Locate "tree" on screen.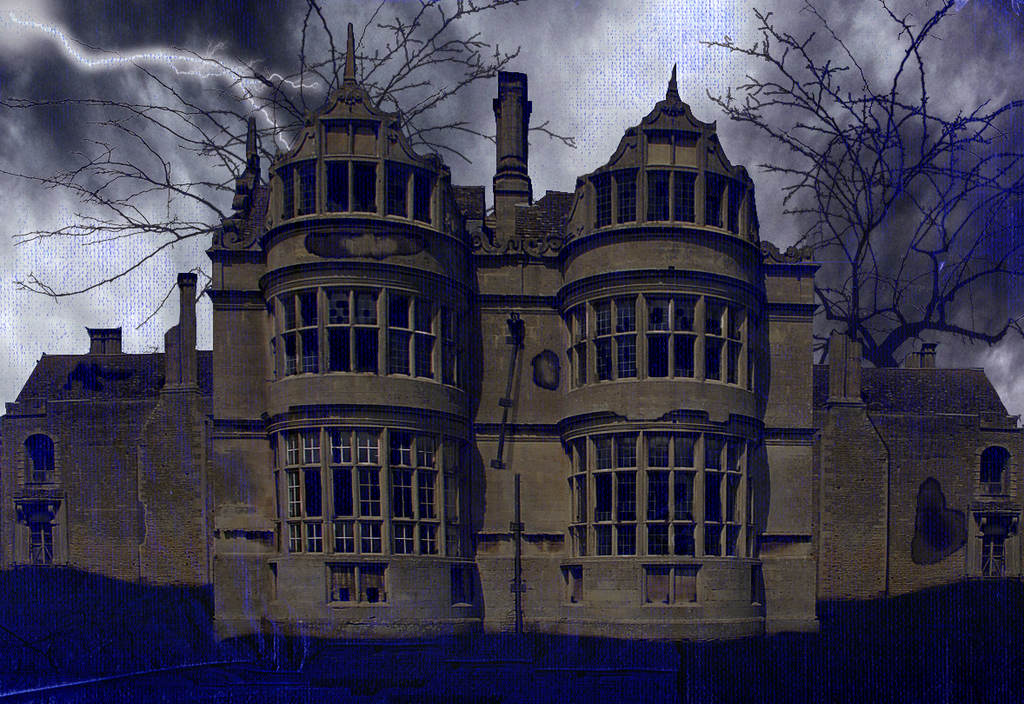
On screen at BBox(0, 0, 578, 326).
